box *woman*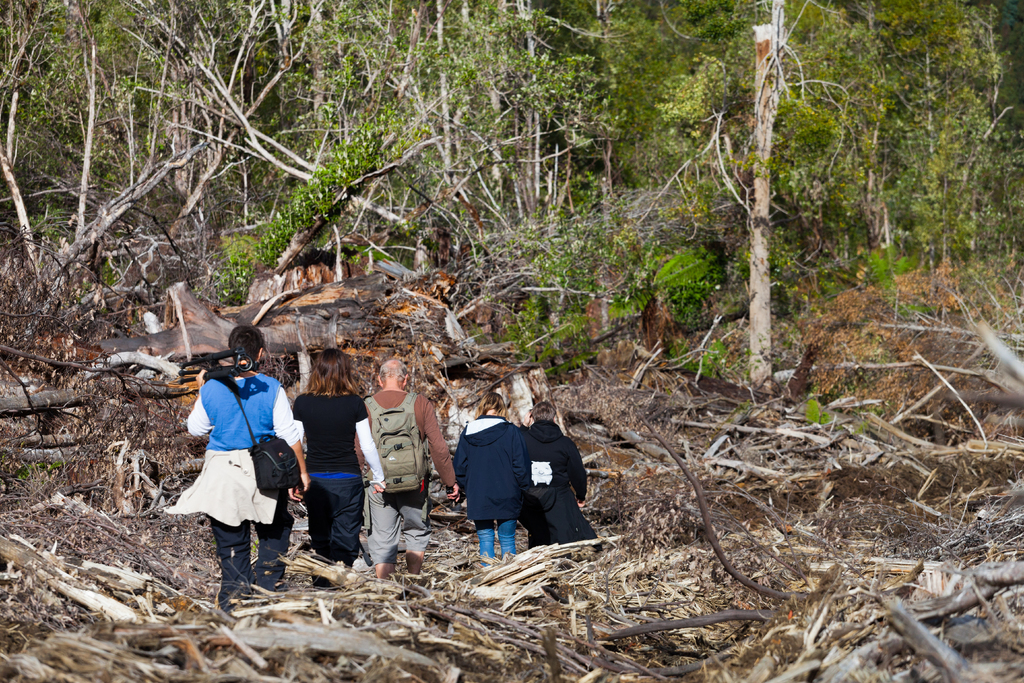
box=[451, 393, 527, 564]
